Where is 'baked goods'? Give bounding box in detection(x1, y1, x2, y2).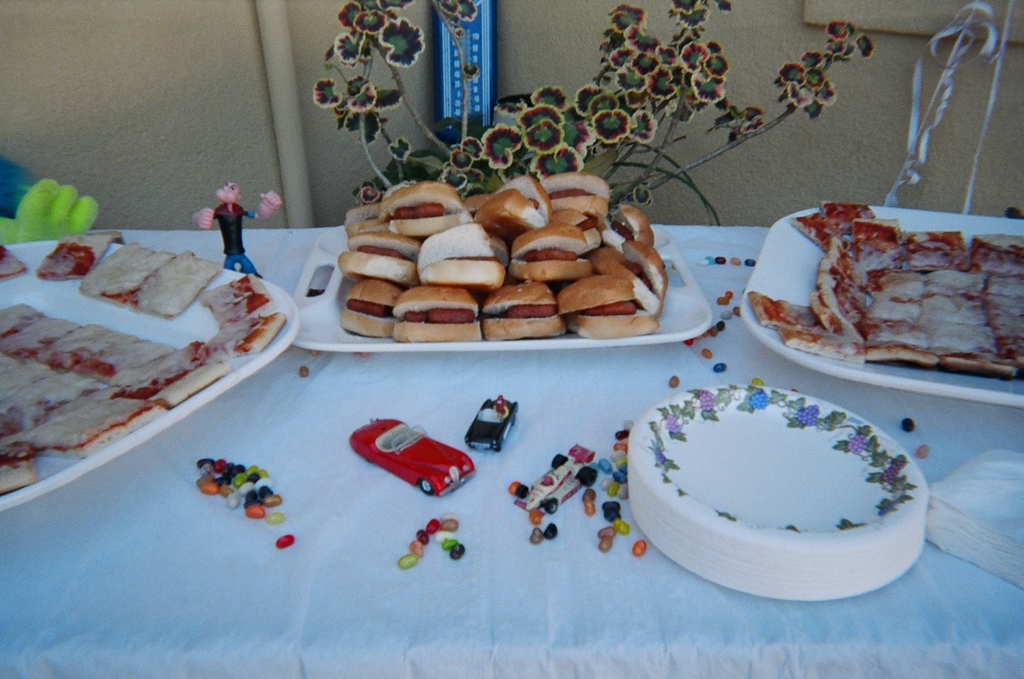
detection(46, 235, 97, 284).
